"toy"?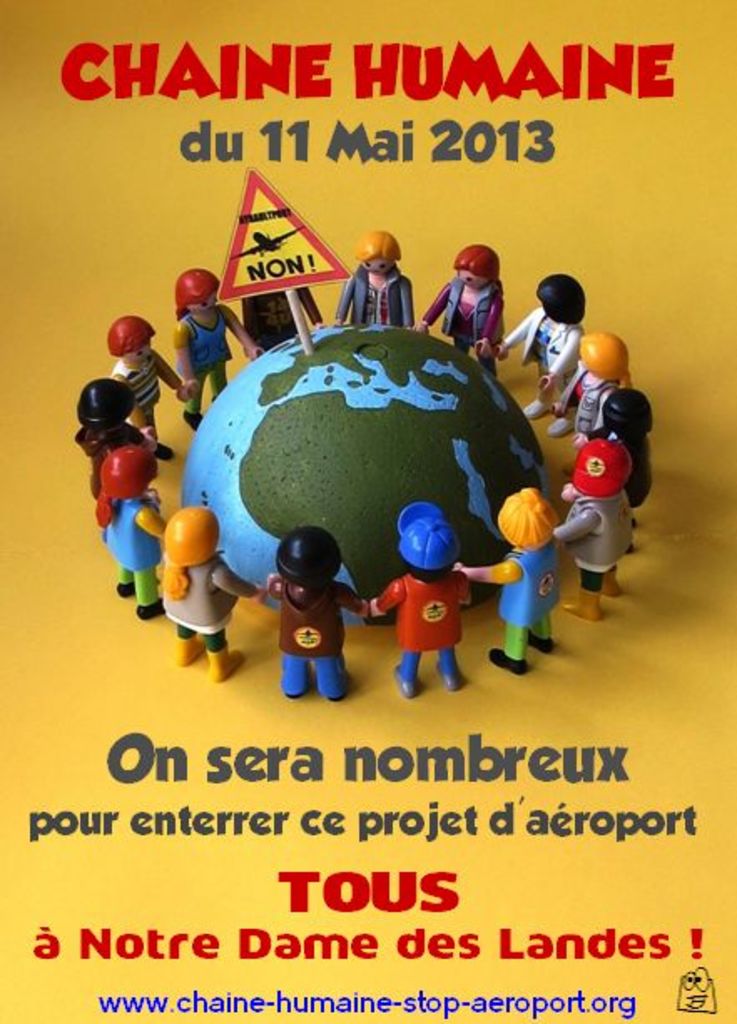
553,329,632,458
